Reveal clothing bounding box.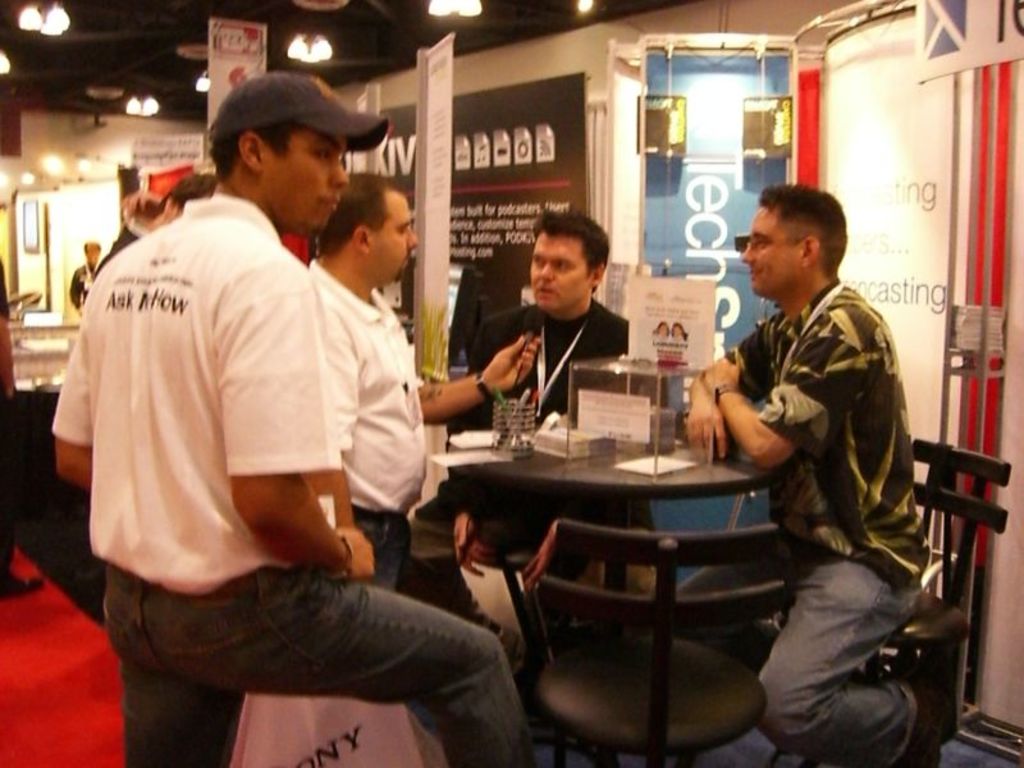
Revealed: [x1=51, y1=198, x2=536, y2=767].
